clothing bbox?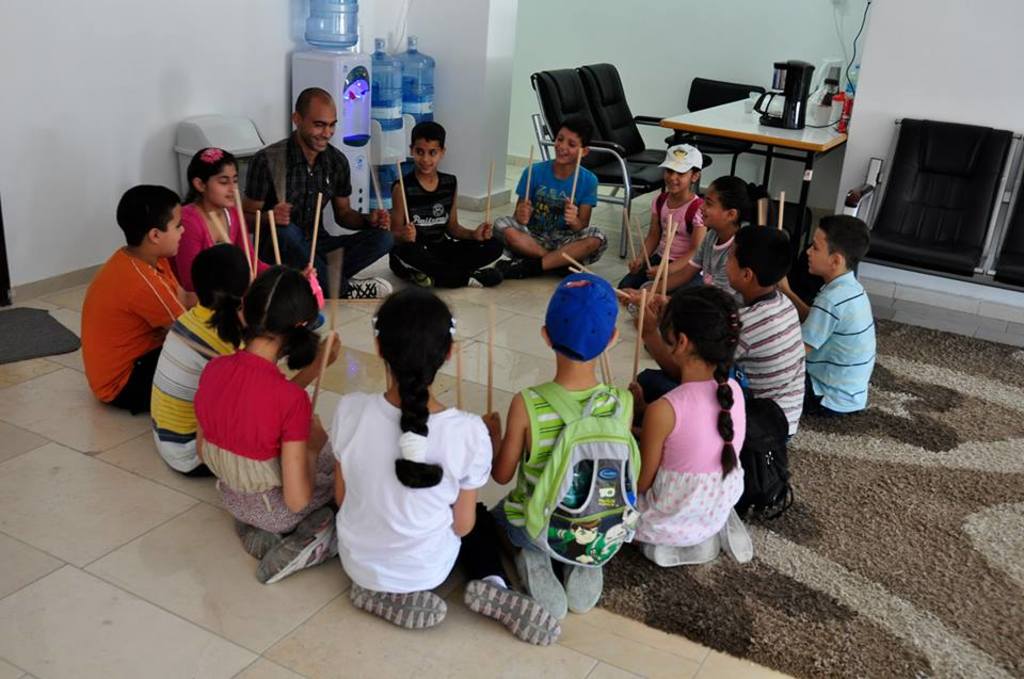
BBox(492, 378, 628, 551)
